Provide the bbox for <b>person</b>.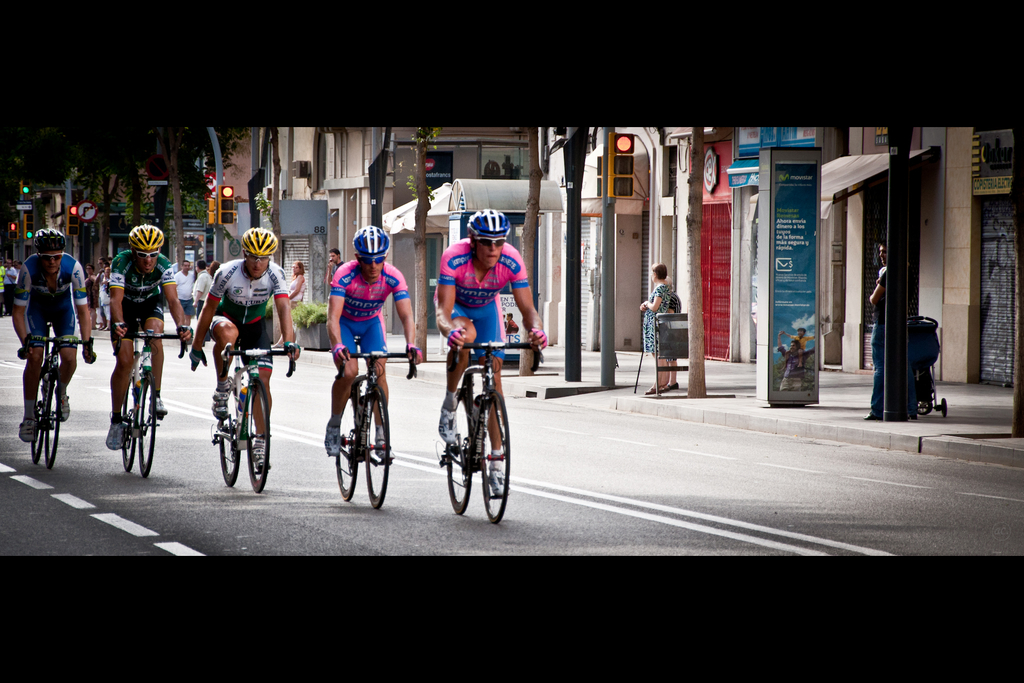
504,310,520,333.
